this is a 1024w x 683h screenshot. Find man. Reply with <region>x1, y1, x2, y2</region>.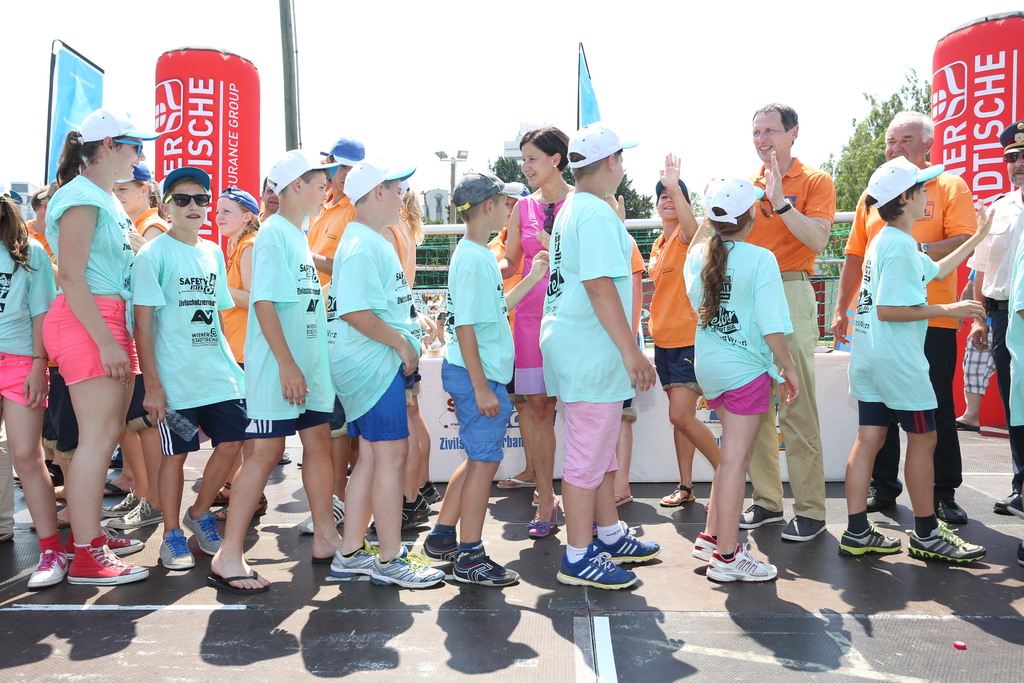
<region>960, 118, 1023, 518</region>.
